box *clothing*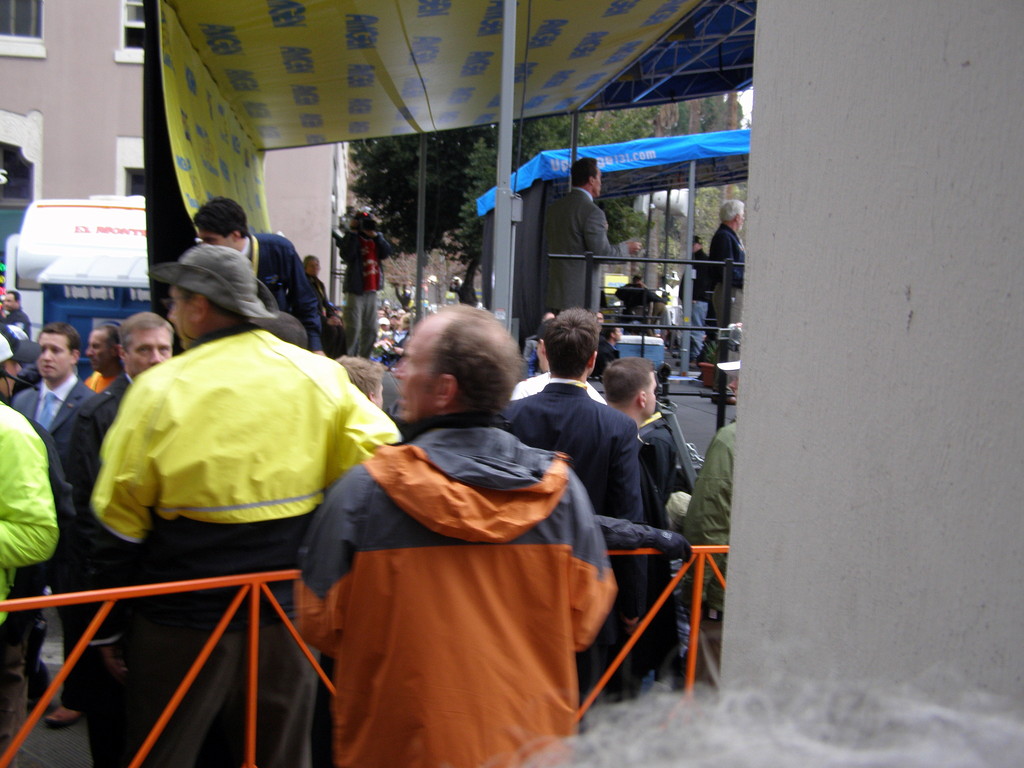
{"left": 640, "top": 424, "right": 691, "bottom": 534}
